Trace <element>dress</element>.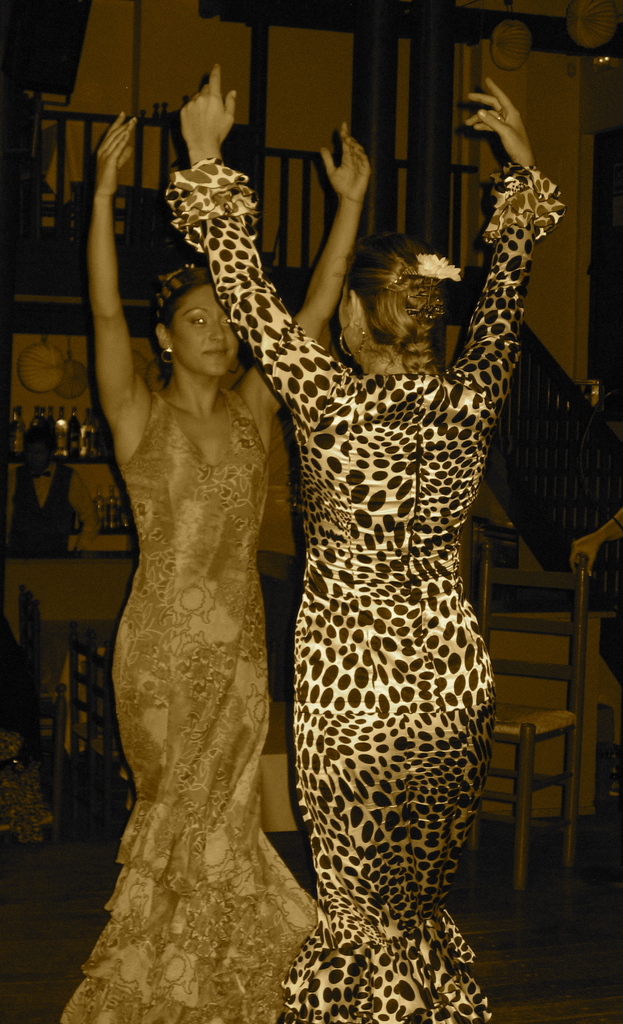
Traced to {"x1": 67, "y1": 330, "x2": 350, "y2": 1023}.
